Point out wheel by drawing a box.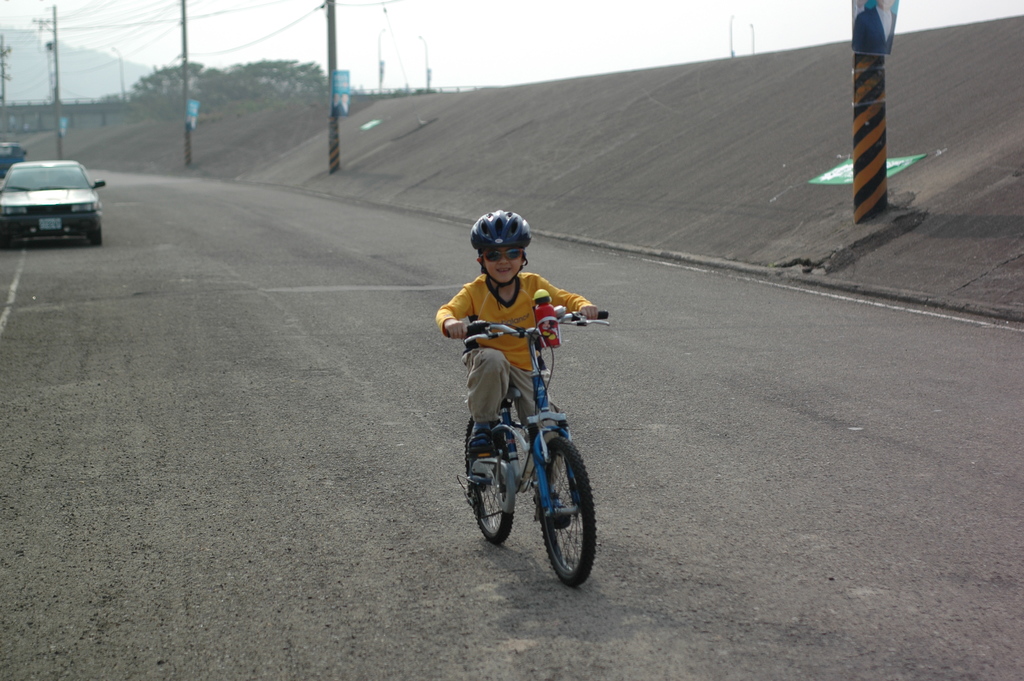
region(90, 227, 102, 245).
